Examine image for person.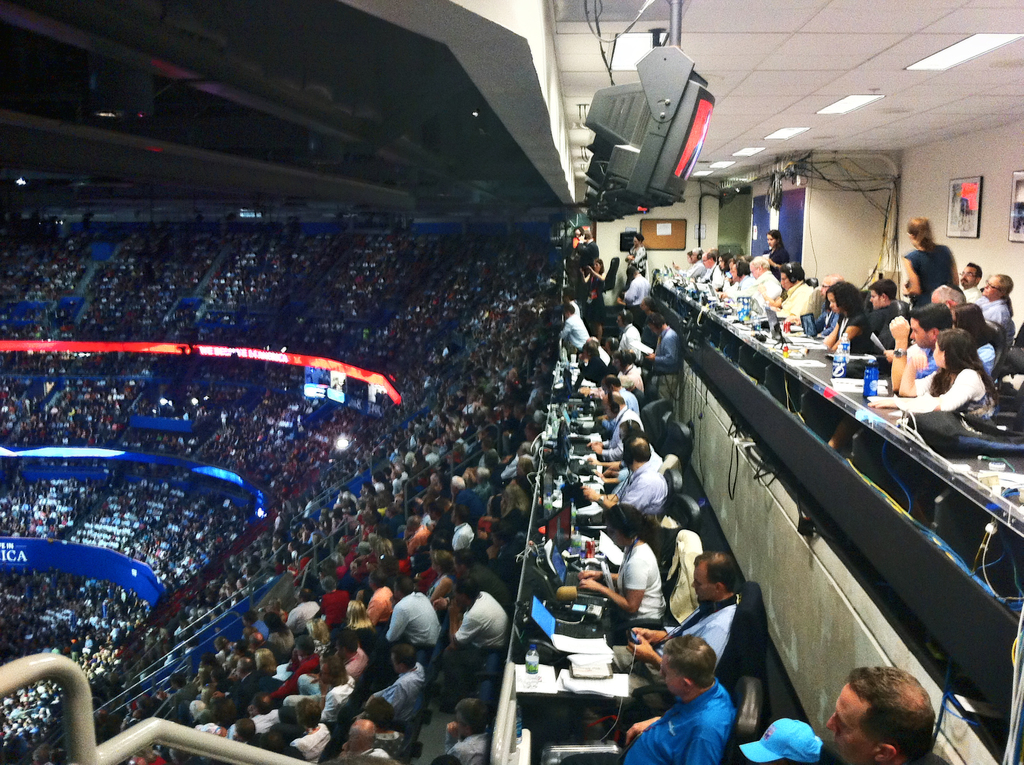
Examination result: <region>579, 434, 673, 524</region>.
